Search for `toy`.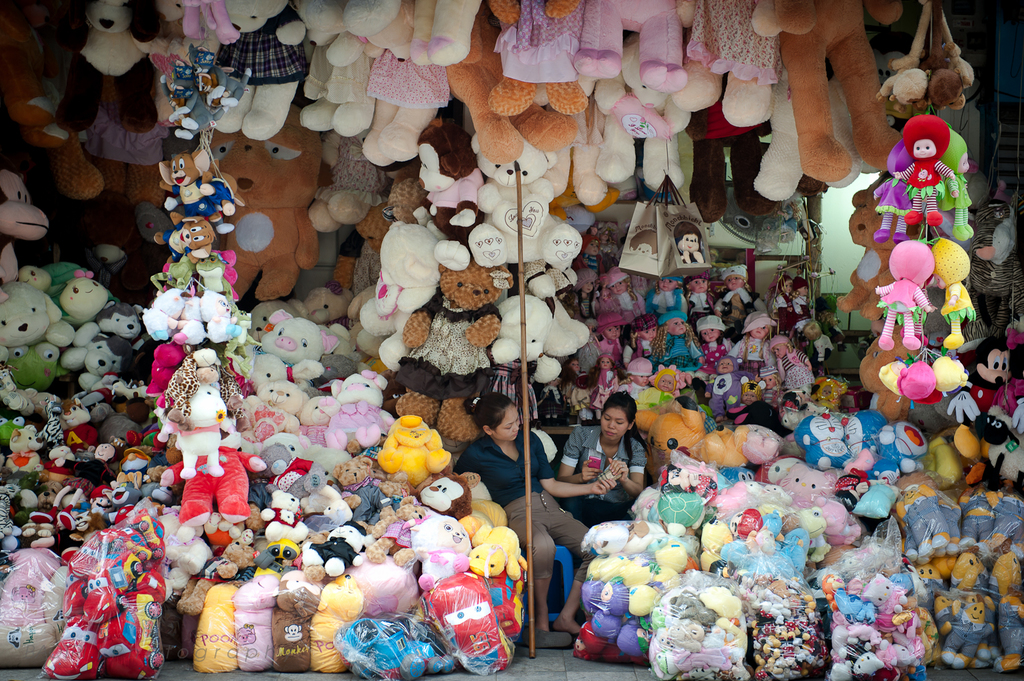
Found at <region>220, 100, 319, 295</region>.
